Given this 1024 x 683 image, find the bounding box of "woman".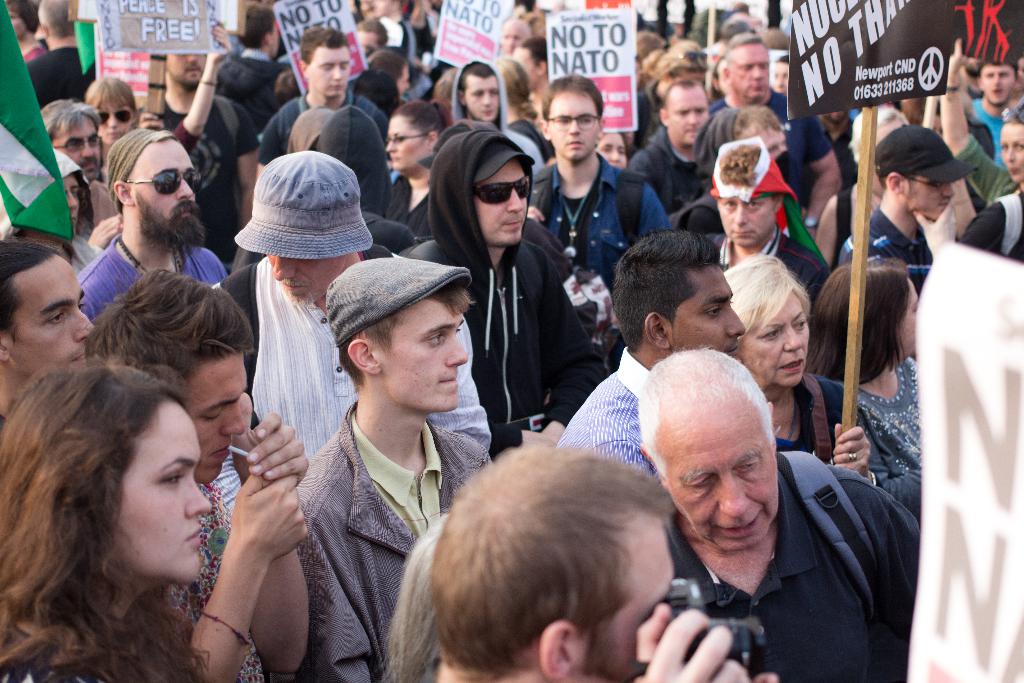
[left=803, top=257, right=924, bottom=520].
